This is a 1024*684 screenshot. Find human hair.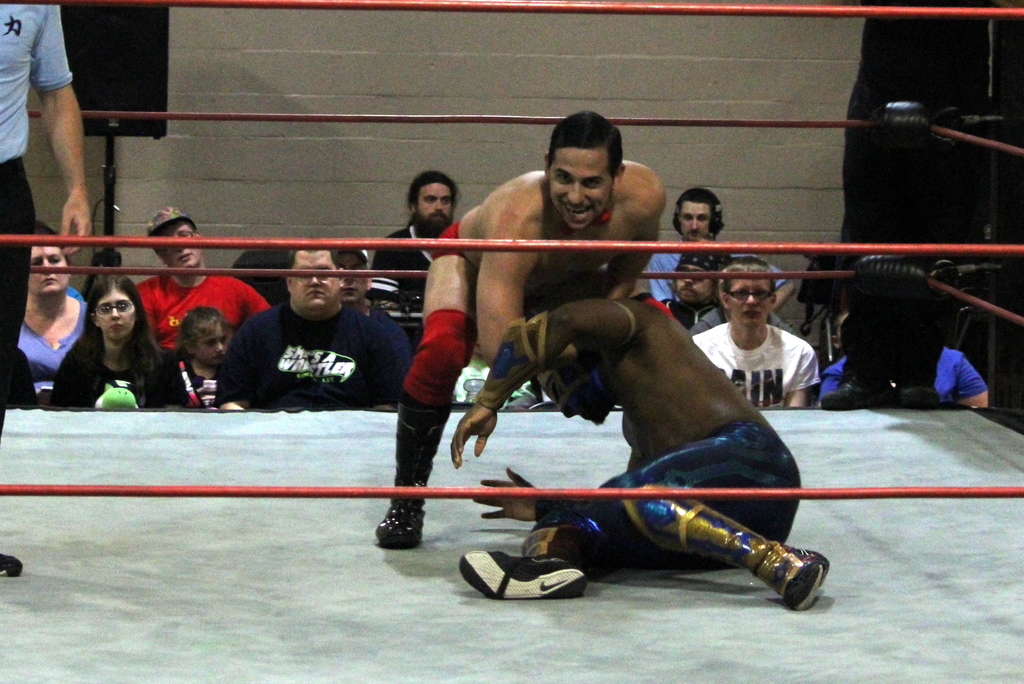
Bounding box: [left=551, top=109, right=626, bottom=175].
